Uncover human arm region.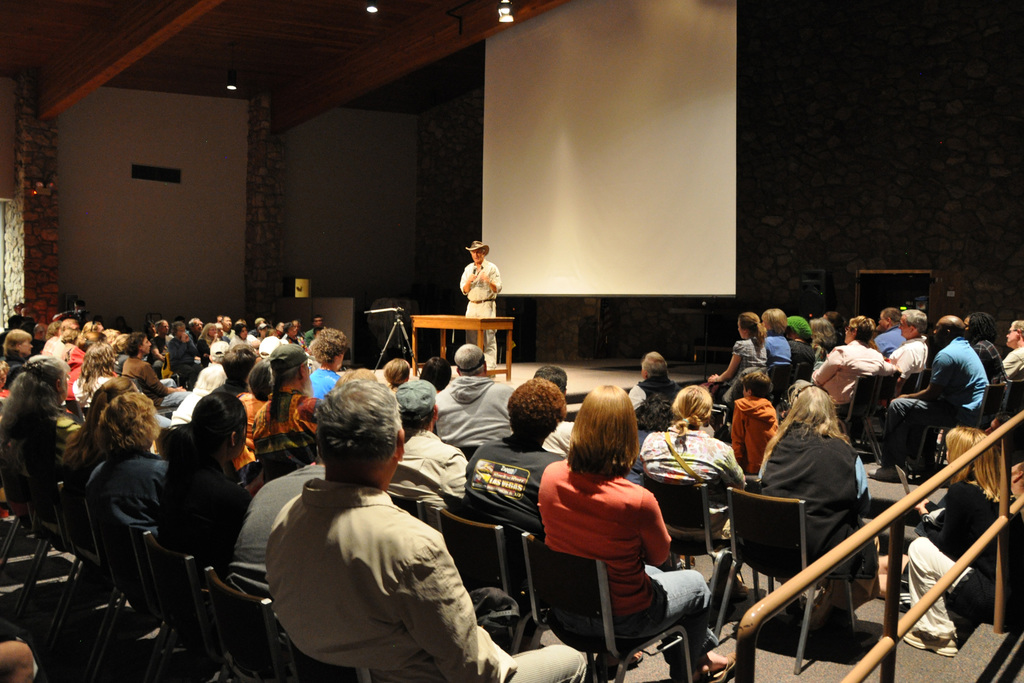
Uncovered: [896,350,912,385].
